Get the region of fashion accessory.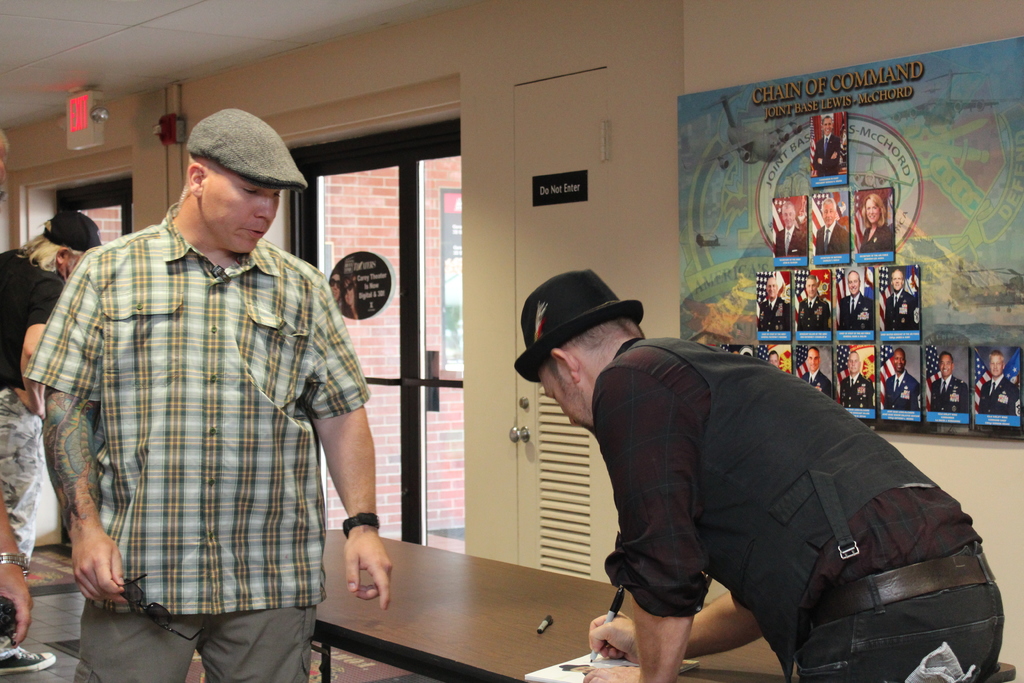
[x1=116, y1=573, x2=203, y2=646].
